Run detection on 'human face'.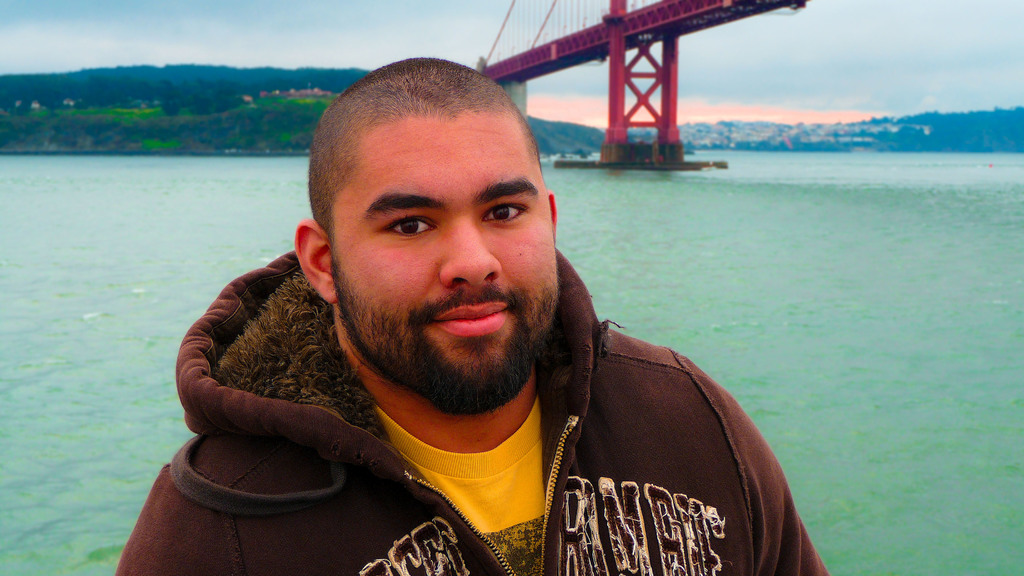
Result: locate(328, 109, 564, 410).
